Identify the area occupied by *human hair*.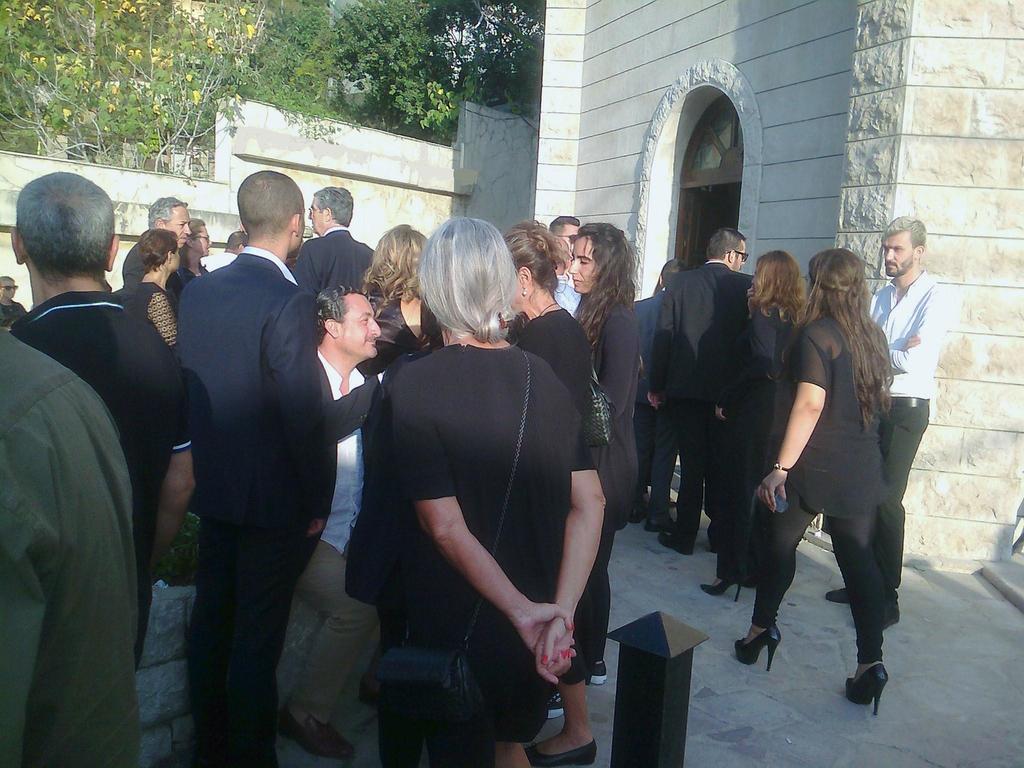
Area: bbox(317, 281, 358, 340).
